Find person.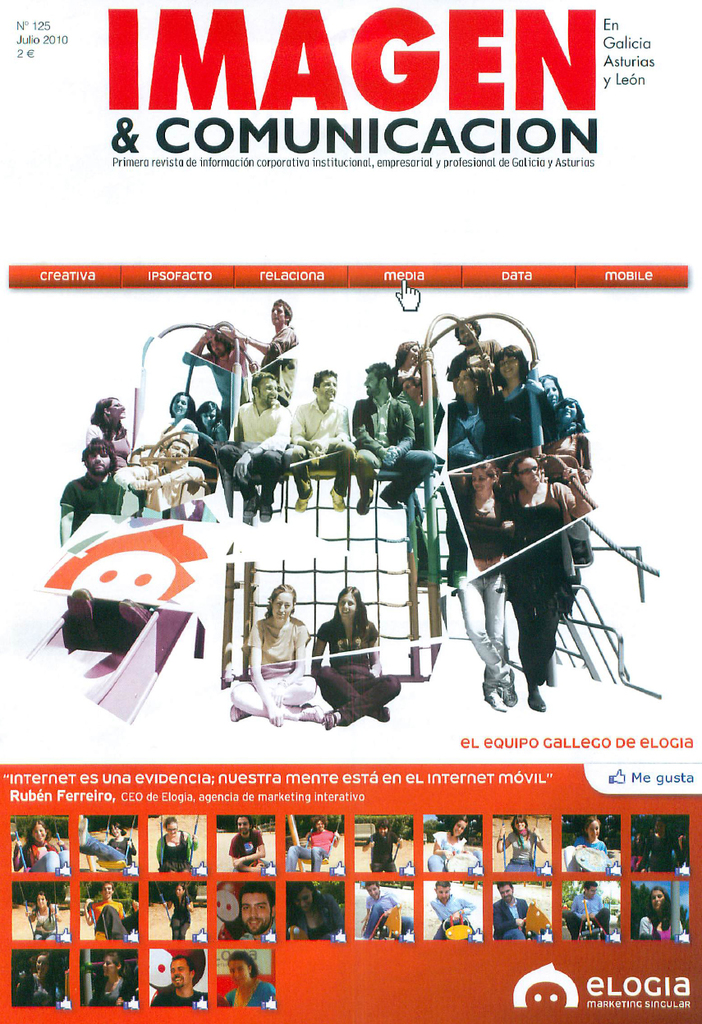
<box>21,889,70,942</box>.
